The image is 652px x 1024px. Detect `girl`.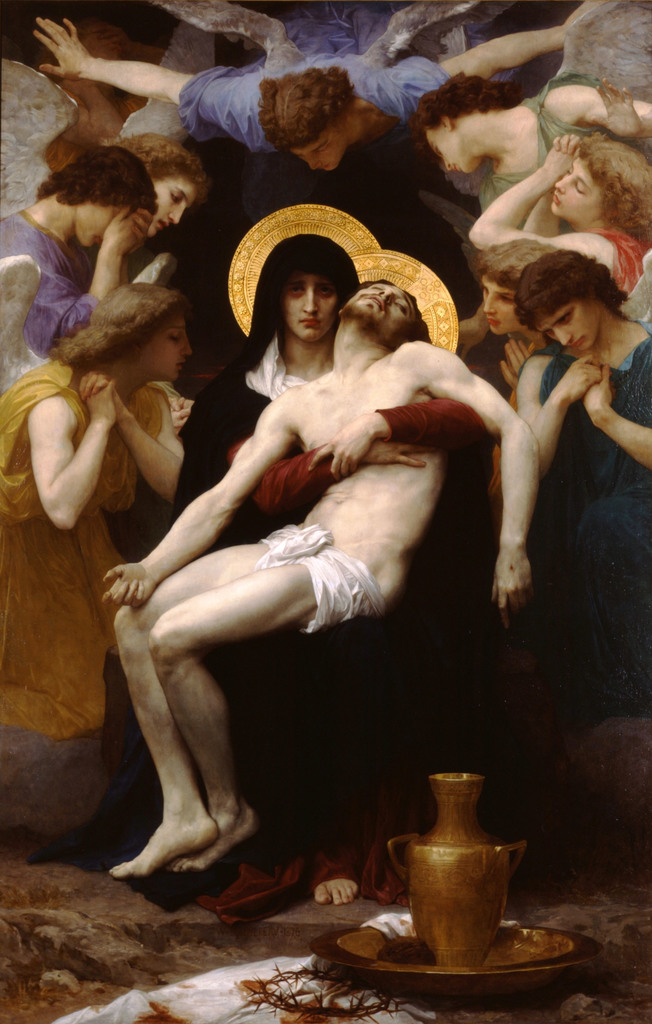
Detection: [114, 132, 204, 241].
